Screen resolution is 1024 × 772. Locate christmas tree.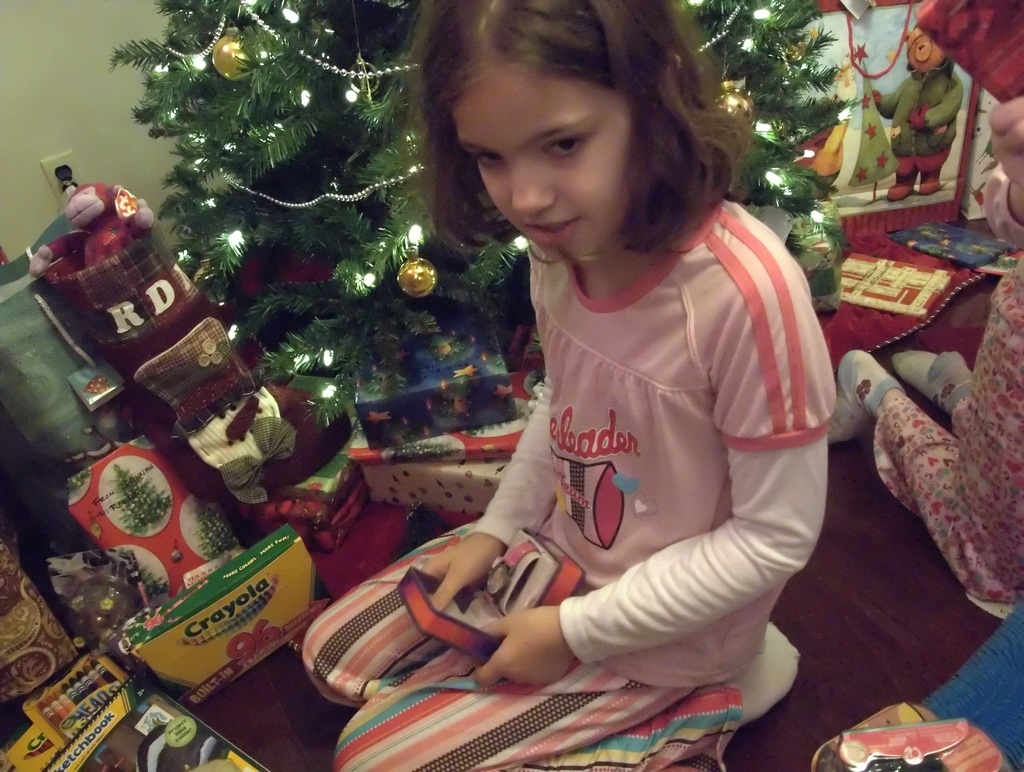
452 0 867 296.
